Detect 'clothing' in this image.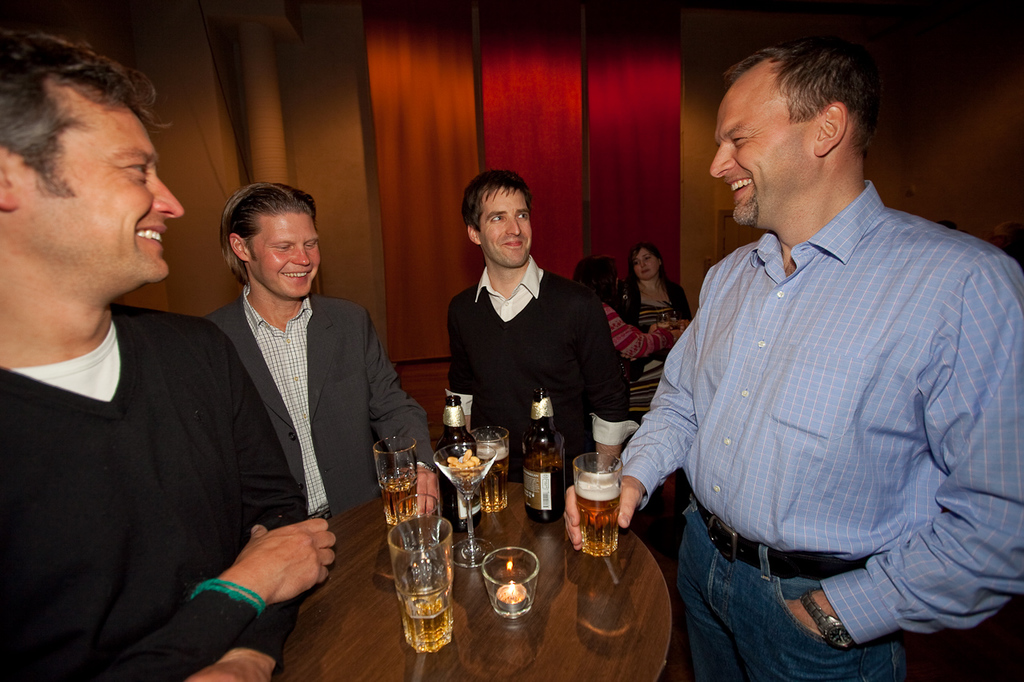
Detection: bbox(626, 173, 1011, 658).
